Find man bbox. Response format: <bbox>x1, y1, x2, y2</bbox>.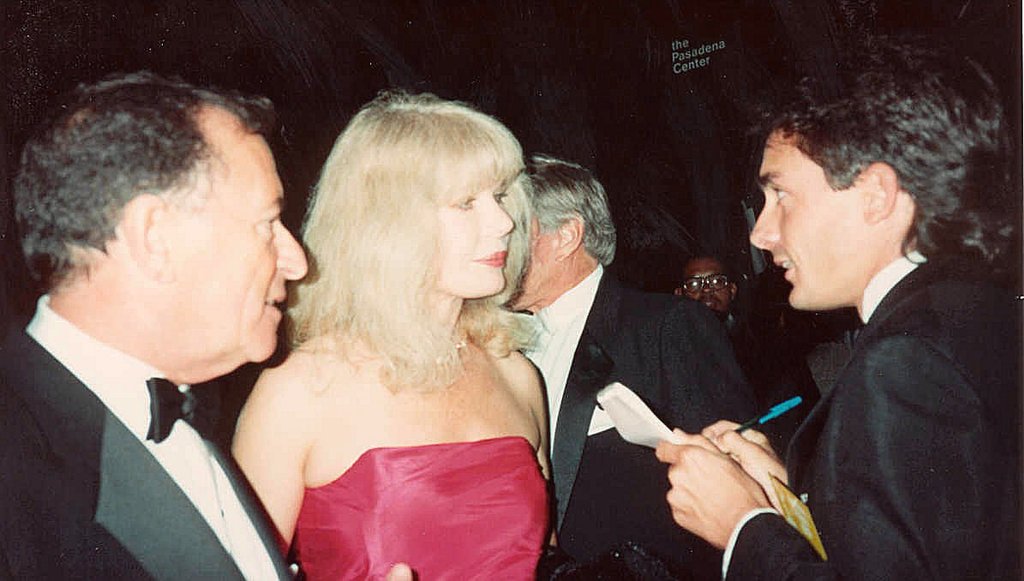
<bbox>674, 247, 747, 322</bbox>.
